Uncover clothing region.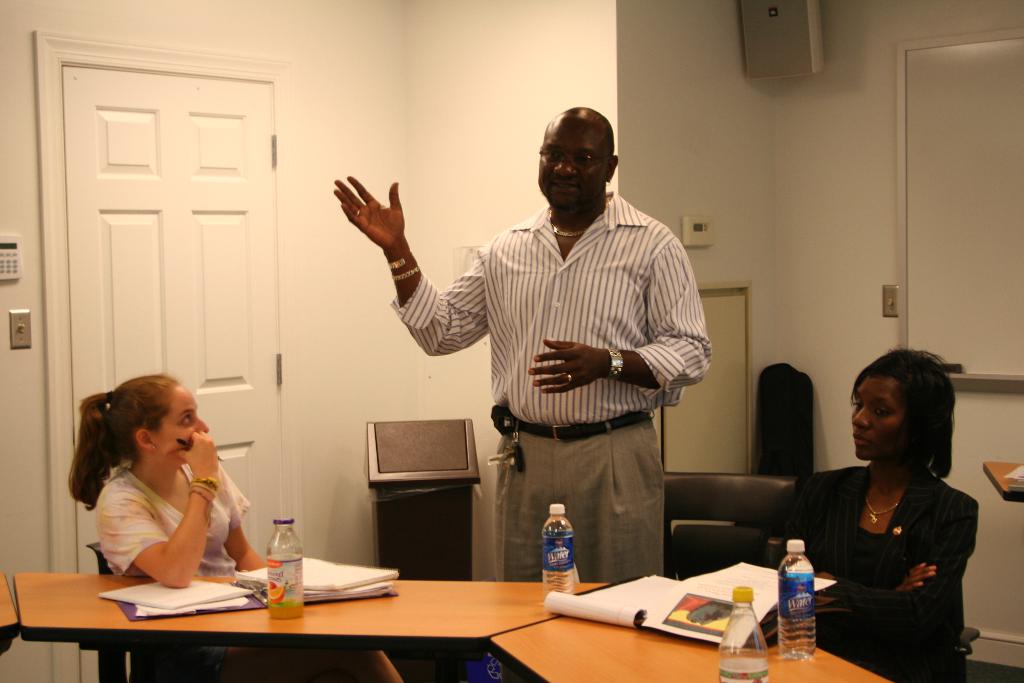
Uncovered: locate(374, 192, 713, 591).
